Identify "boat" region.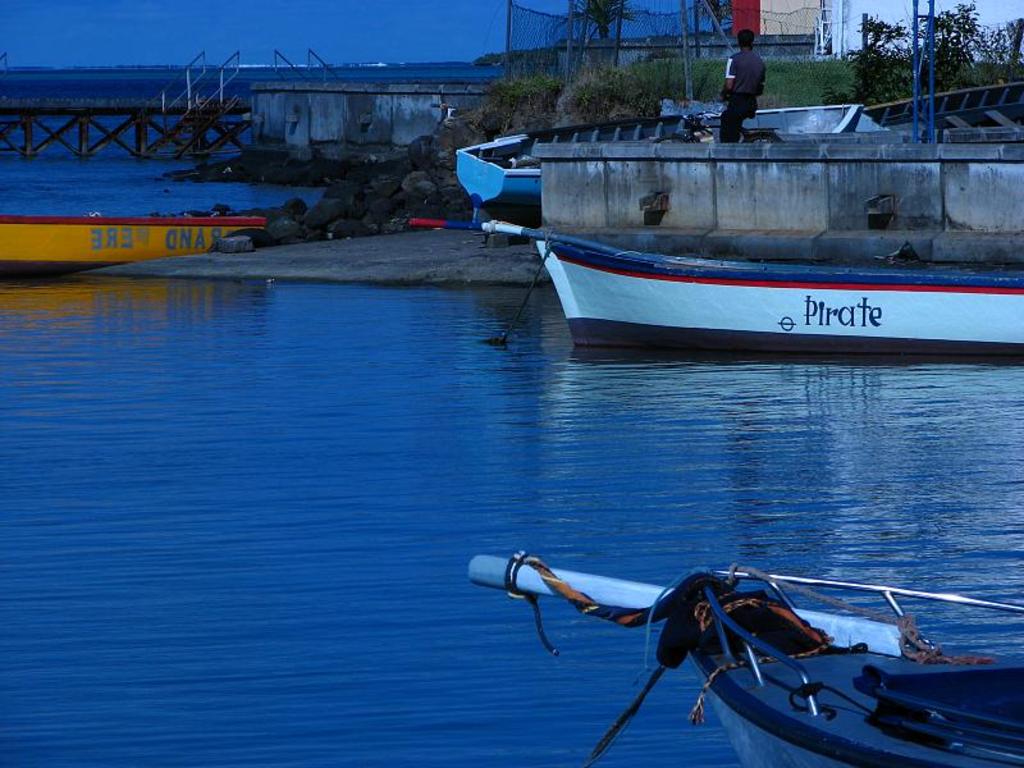
Region: left=0, top=215, right=261, bottom=279.
